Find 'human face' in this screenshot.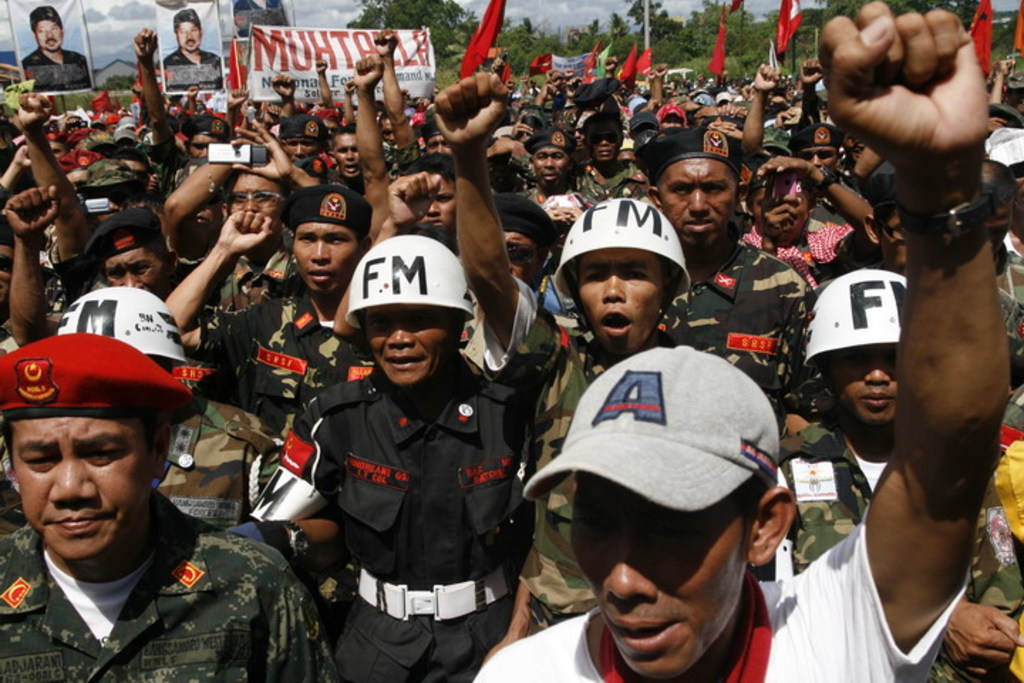
The bounding box for 'human face' is rect(37, 14, 64, 53).
